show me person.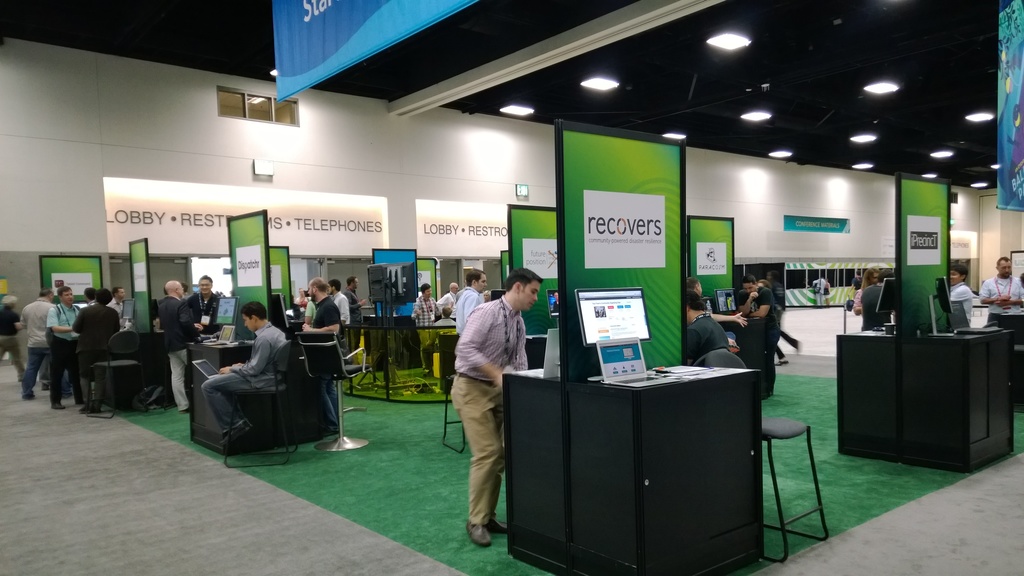
person is here: bbox(15, 288, 57, 393).
